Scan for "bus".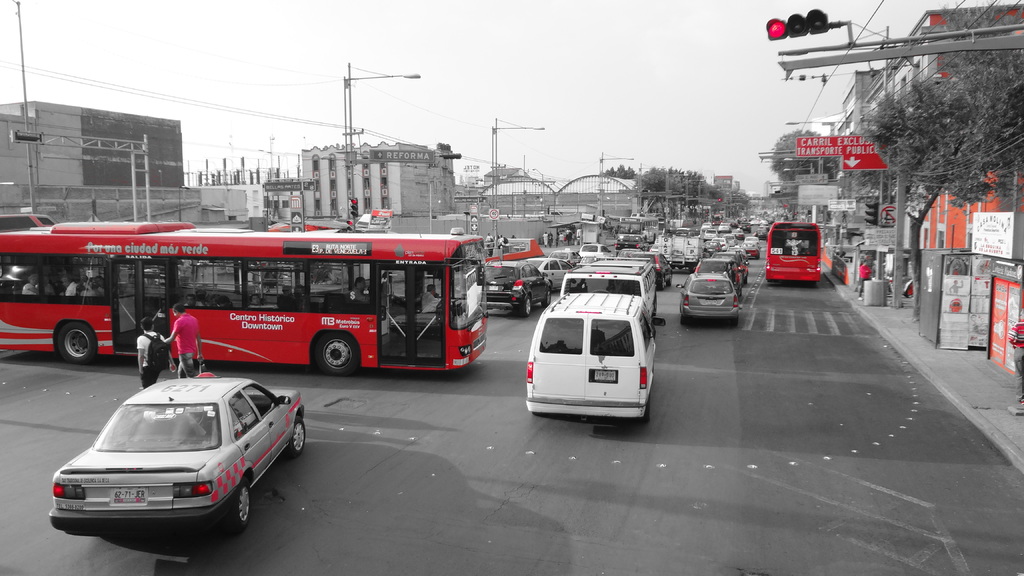
Scan result: box=[765, 218, 820, 280].
